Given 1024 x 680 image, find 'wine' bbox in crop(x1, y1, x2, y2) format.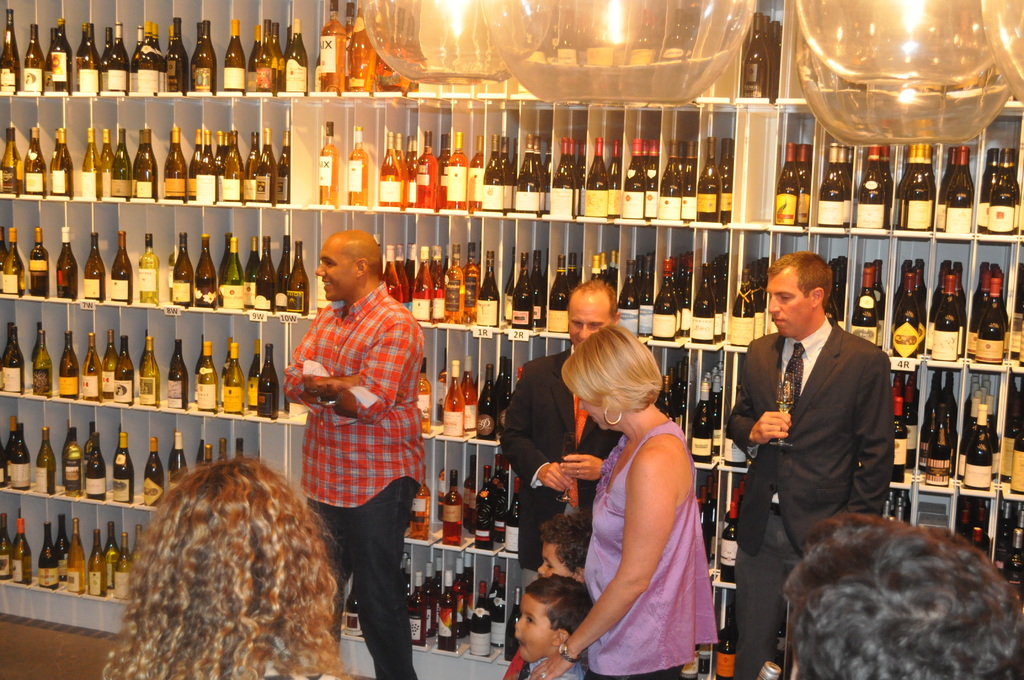
crop(463, 245, 476, 325).
